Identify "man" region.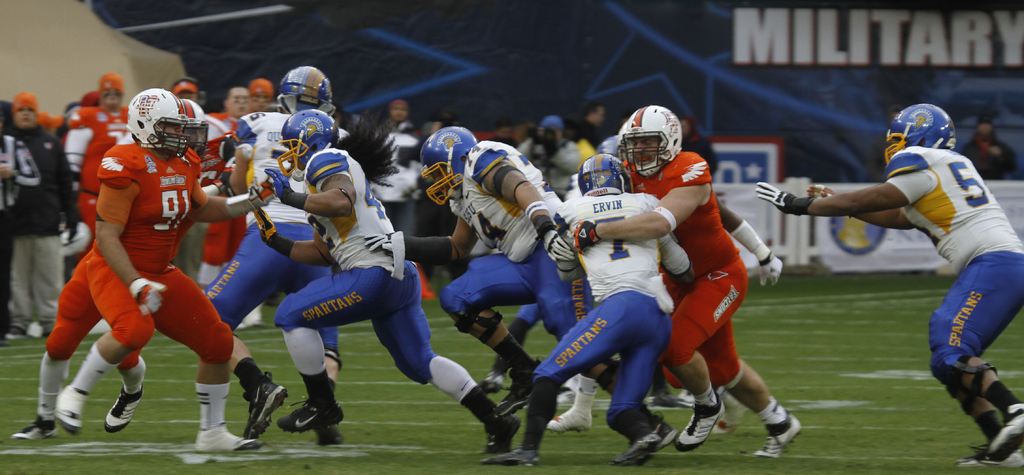
Region: x1=62, y1=73, x2=132, y2=271.
